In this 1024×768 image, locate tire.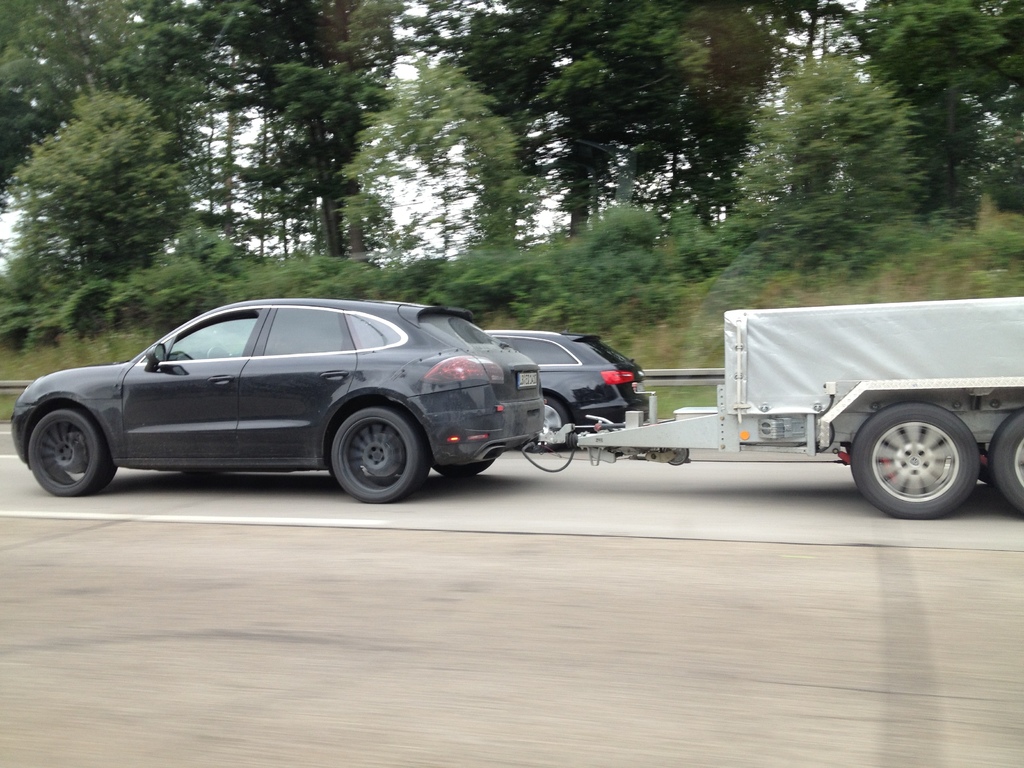
Bounding box: [x1=984, y1=409, x2=1023, y2=516].
